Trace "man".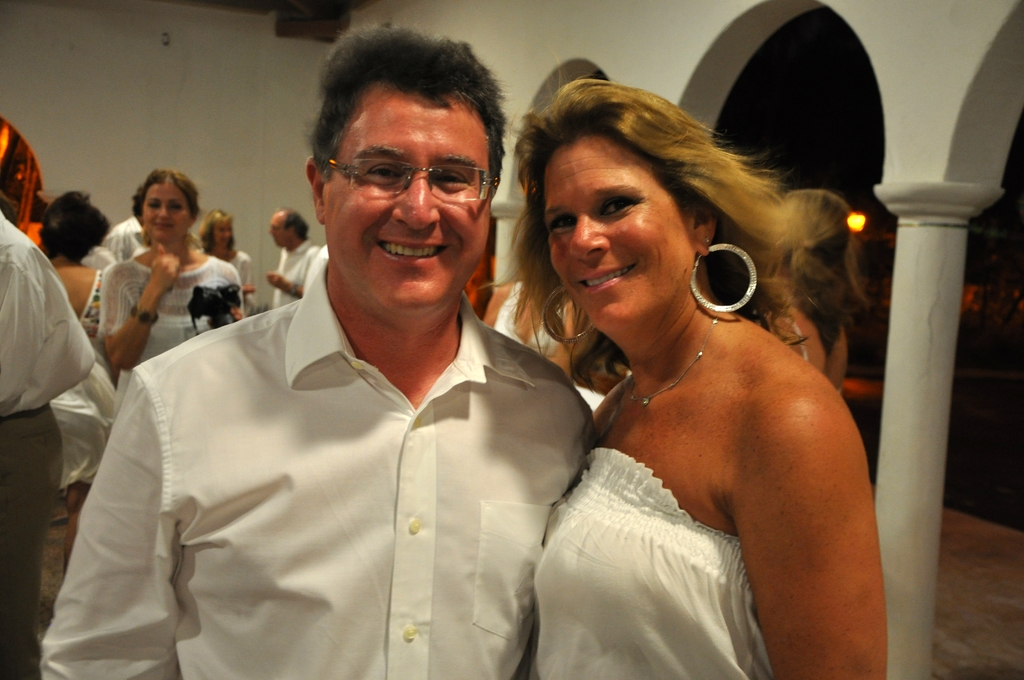
Traced to BBox(262, 204, 318, 309).
